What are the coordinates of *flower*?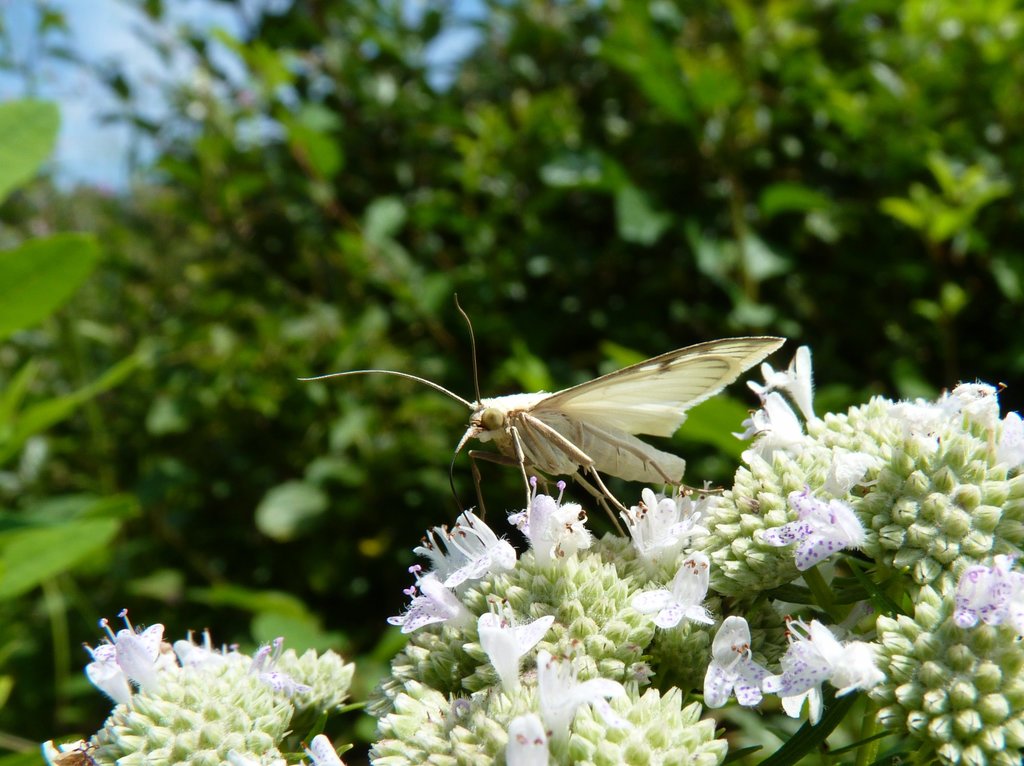
pyautogui.locateOnScreen(446, 507, 515, 589).
